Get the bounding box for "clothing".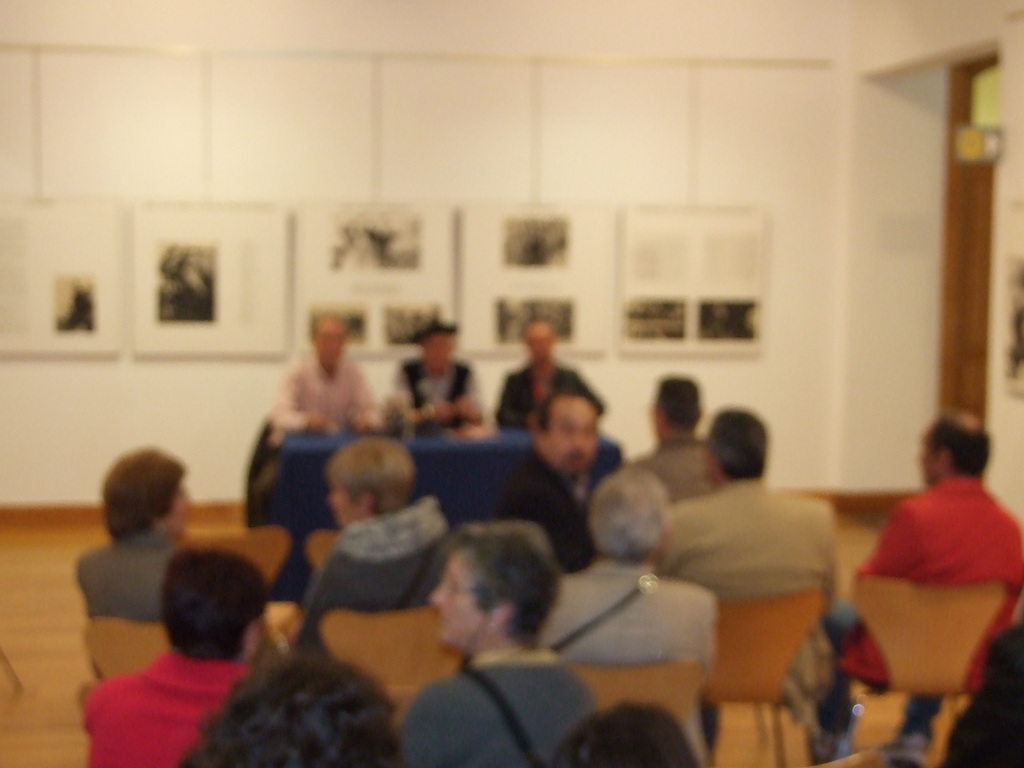
l=943, t=621, r=1023, b=767.
